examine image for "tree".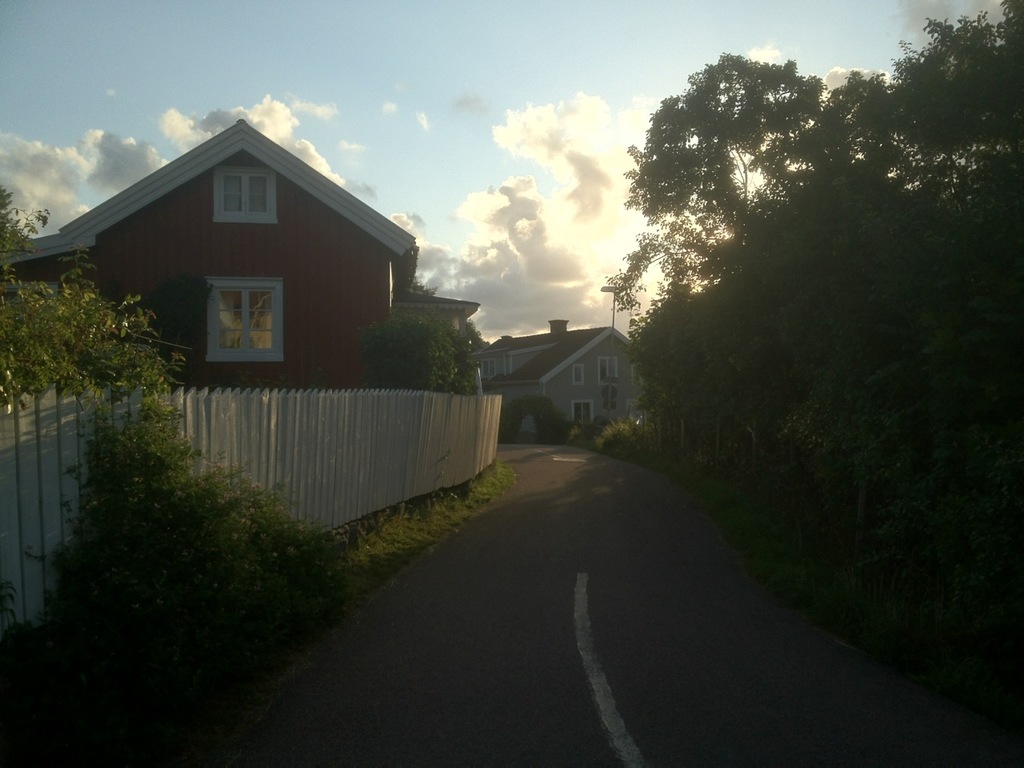
Examination result: [left=358, top=302, right=462, bottom=398].
